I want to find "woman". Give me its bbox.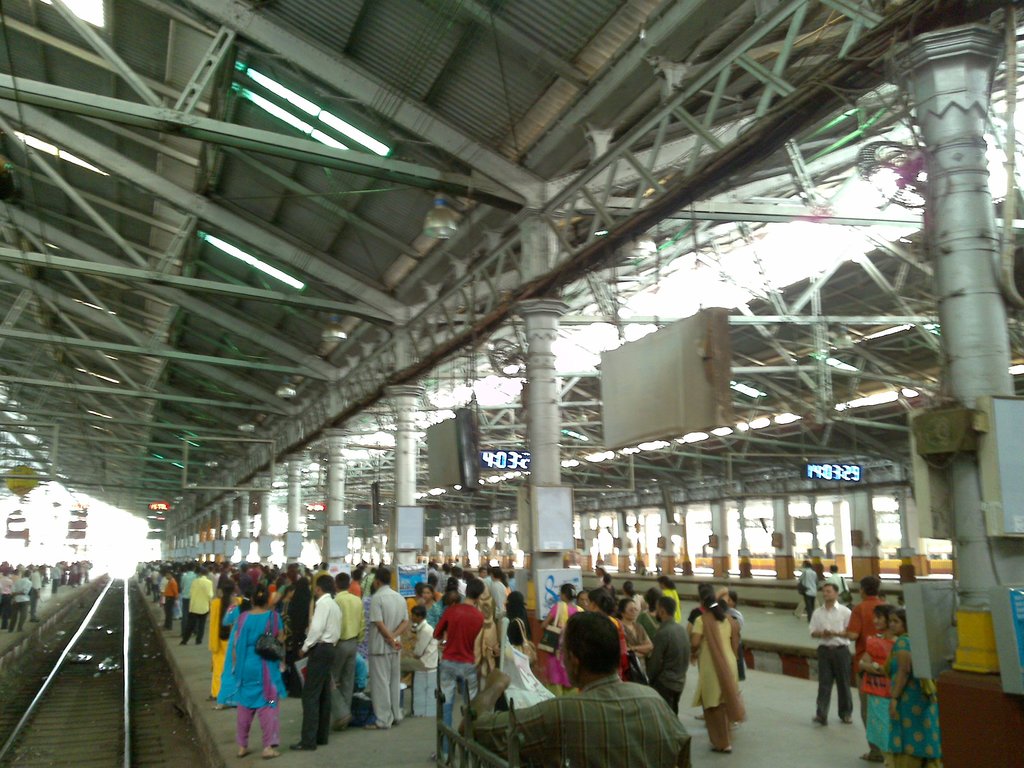
pyautogui.locateOnScreen(616, 591, 652, 687).
